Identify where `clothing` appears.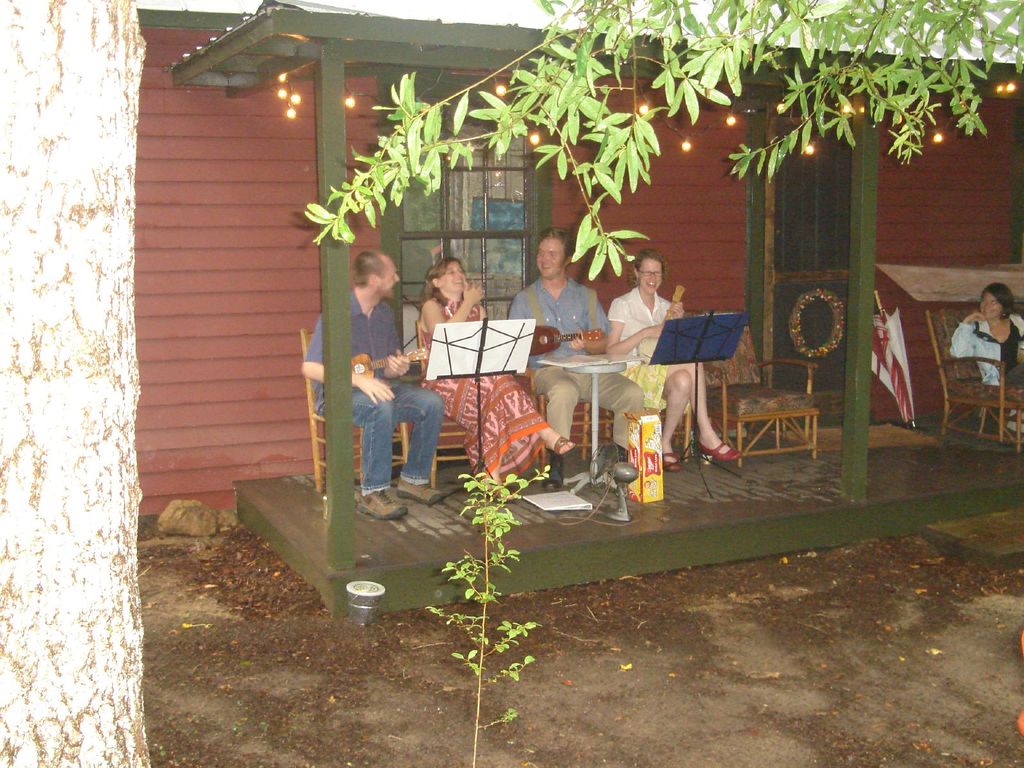
Appears at detection(616, 281, 701, 417).
